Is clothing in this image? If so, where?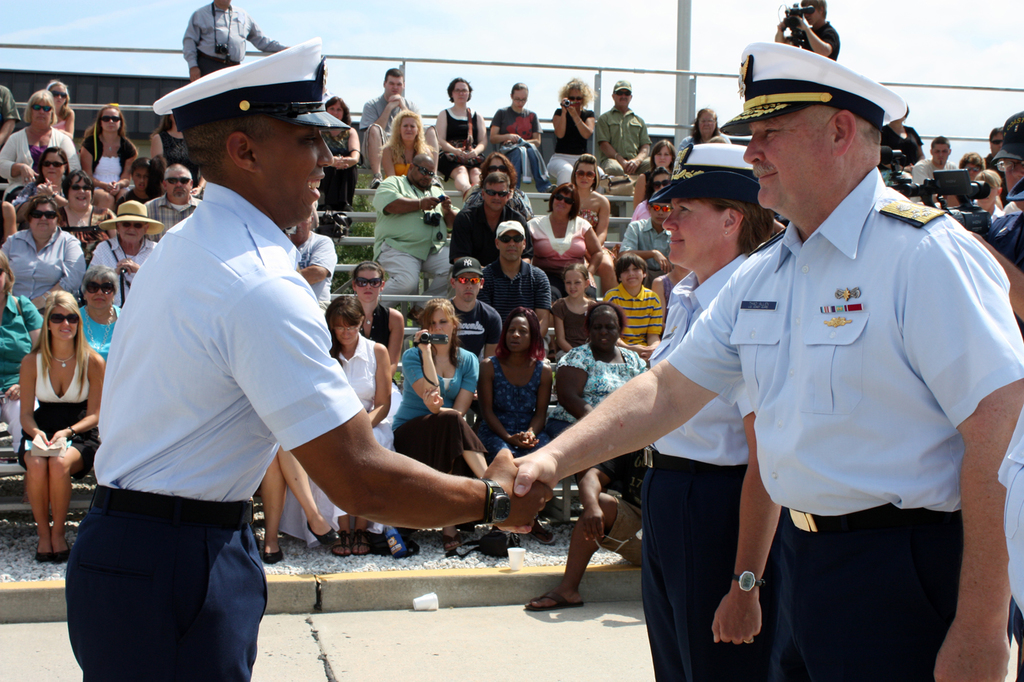
Yes, at locate(320, 122, 362, 214).
